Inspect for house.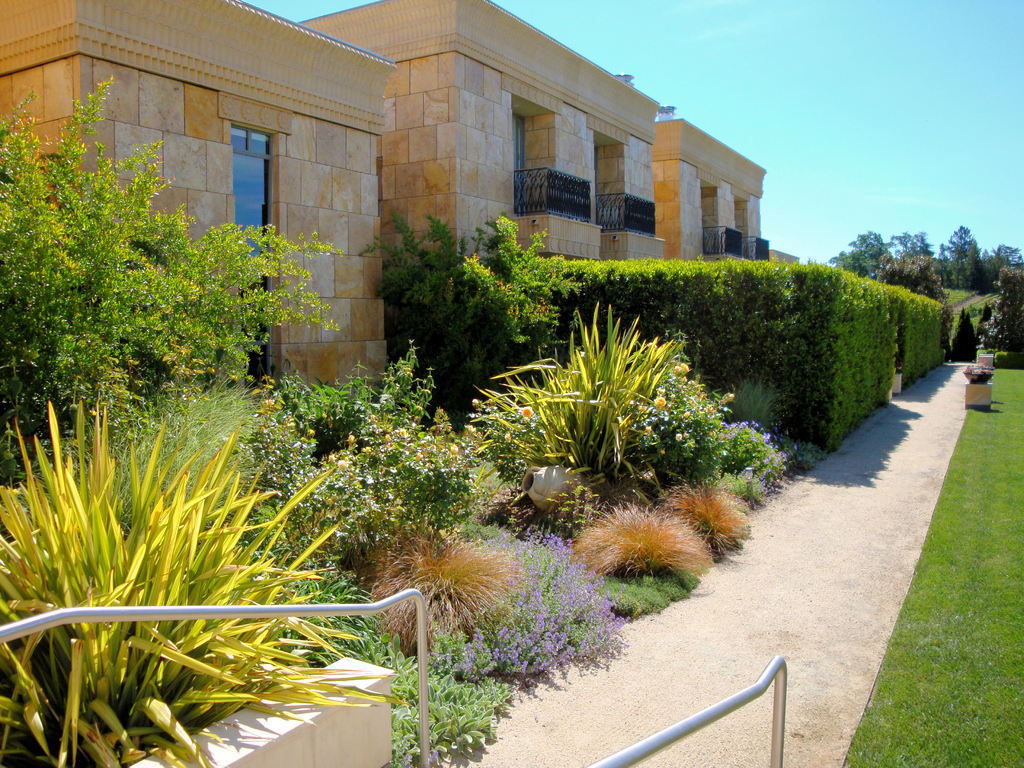
Inspection: [left=0, top=0, right=393, bottom=397].
